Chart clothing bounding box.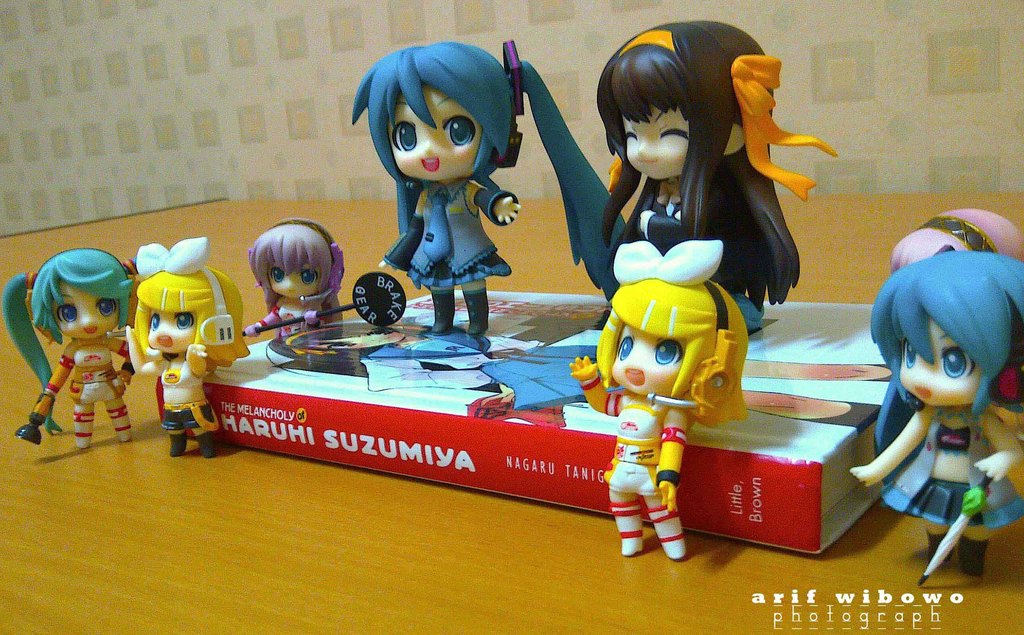
Charted: (359,336,608,408).
